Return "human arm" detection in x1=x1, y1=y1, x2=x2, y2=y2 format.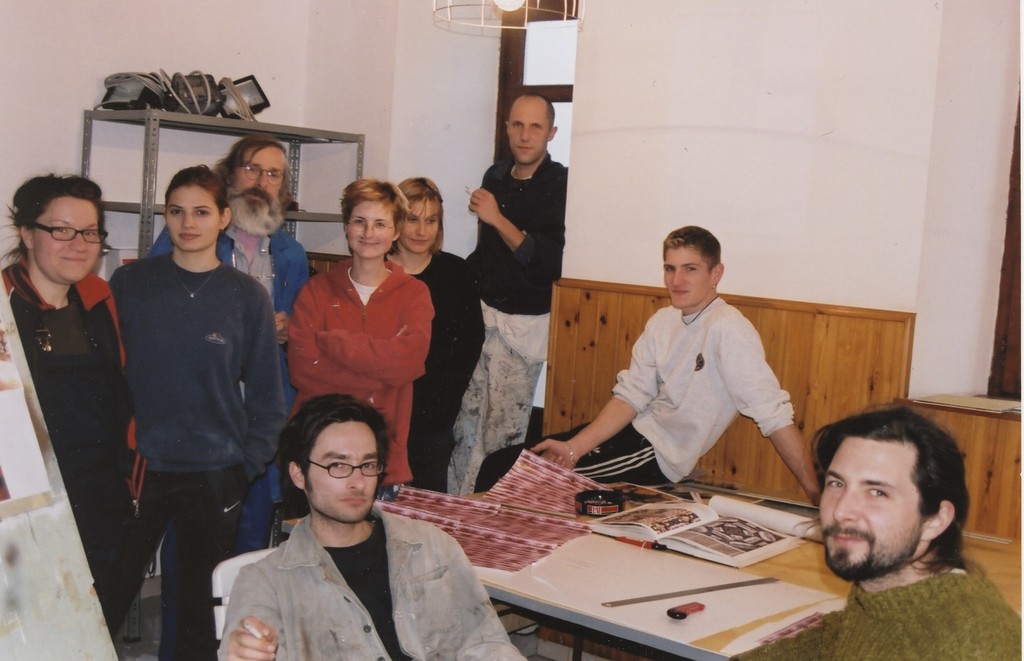
x1=458, y1=265, x2=486, y2=405.
